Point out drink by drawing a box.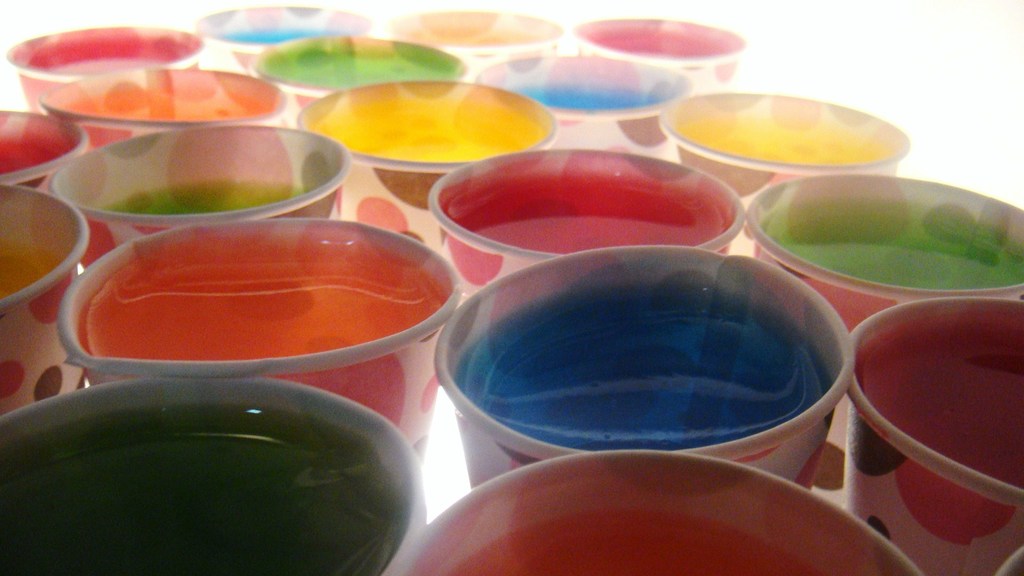
region(314, 87, 541, 170).
